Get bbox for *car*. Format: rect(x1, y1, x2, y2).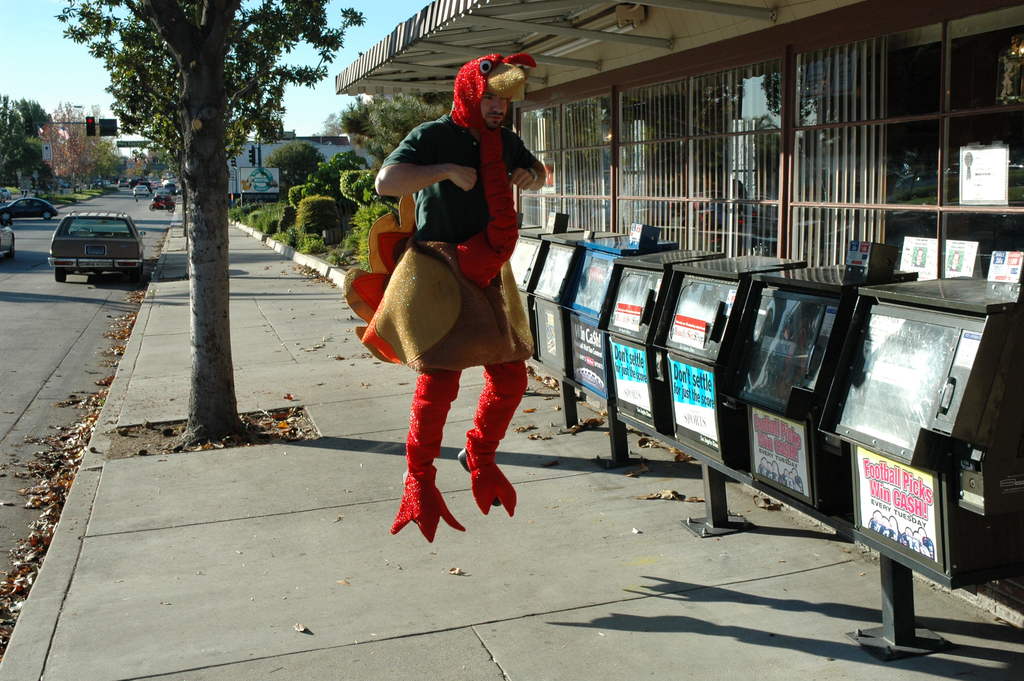
rect(0, 193, 59, 217).
